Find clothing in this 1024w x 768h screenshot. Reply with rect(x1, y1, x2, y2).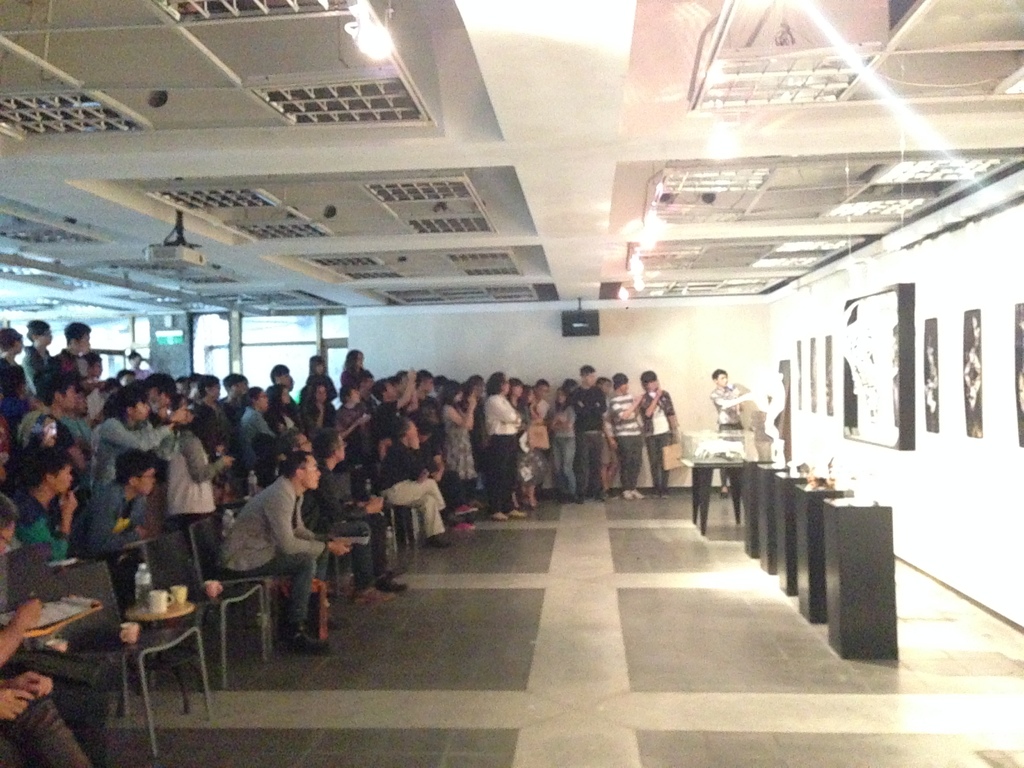
rect(210, 461, 338, 636).
